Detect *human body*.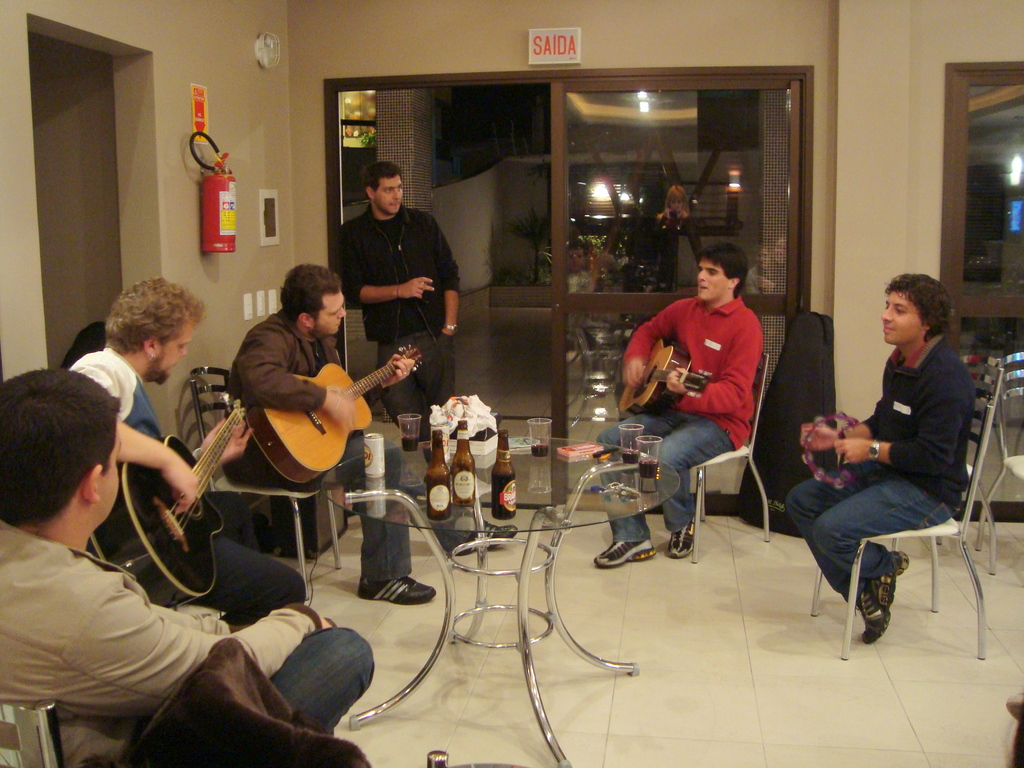
Detected at rect(0, 514, 374, 767).
